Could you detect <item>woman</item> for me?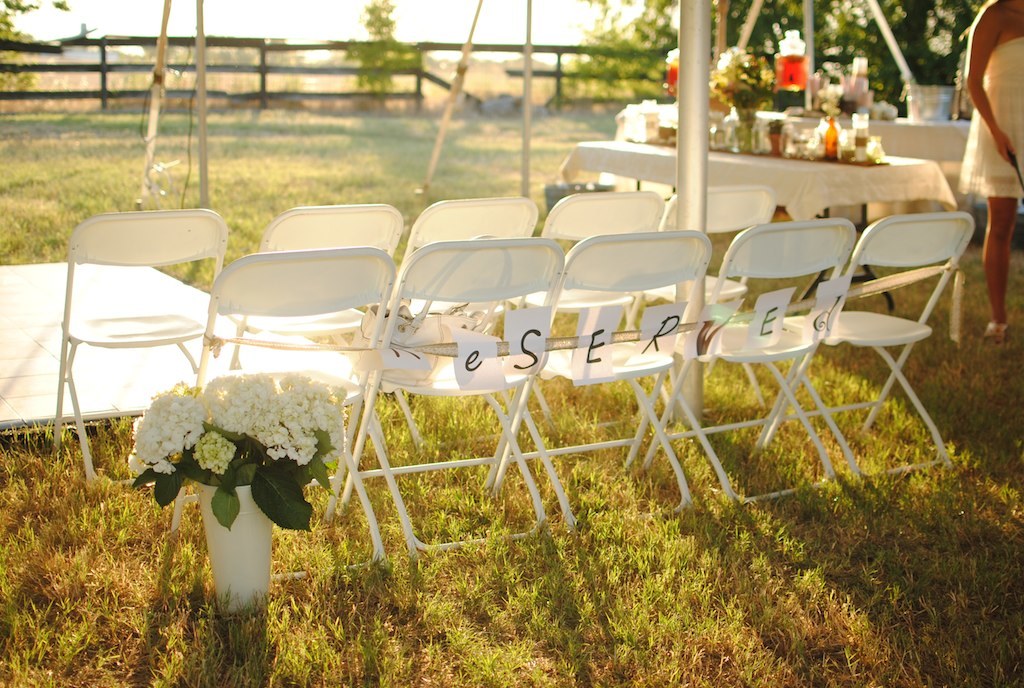
Detection result: pyautogui.locateOnScreen(956, 0, 1023, 343).
